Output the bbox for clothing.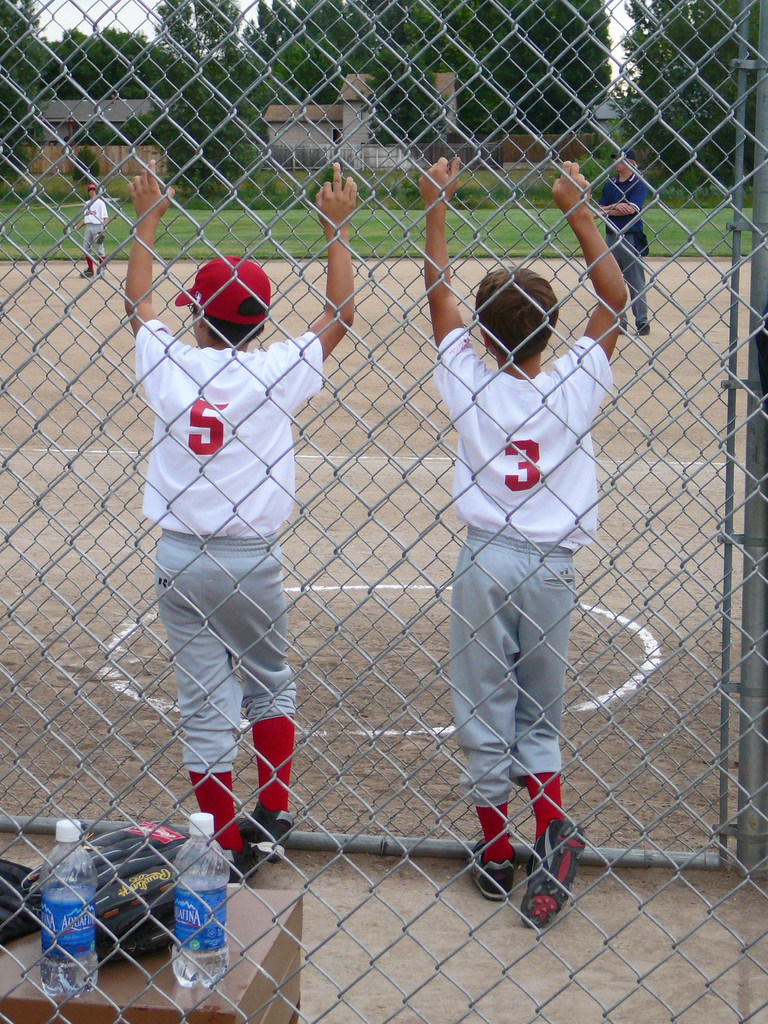
pyautogui.locateOnScreen(433, 326, 615, 808).
